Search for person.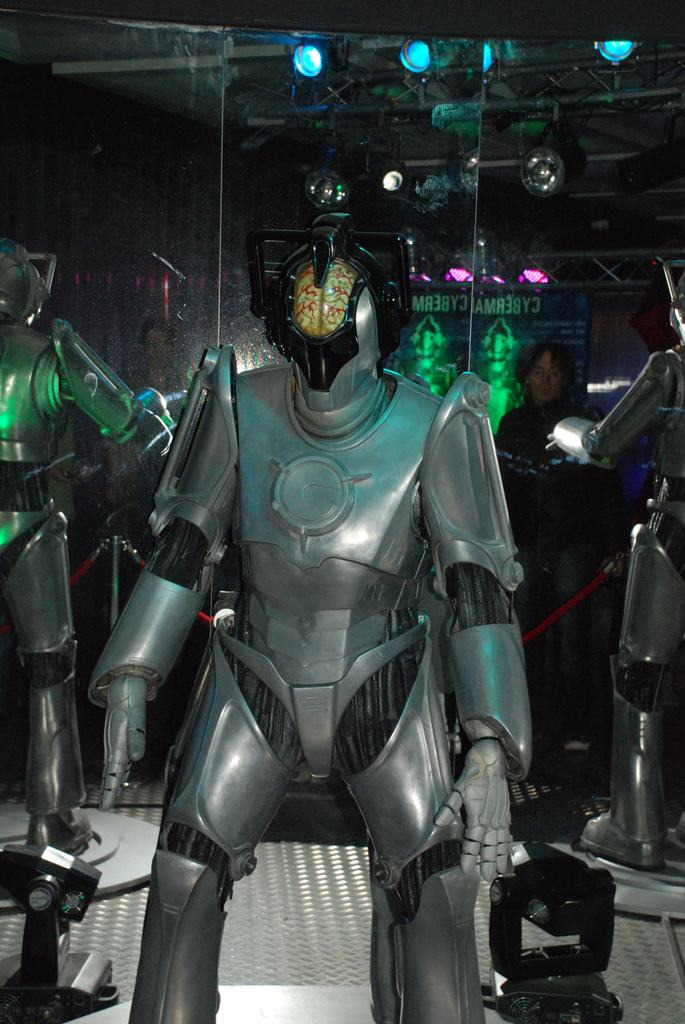
Found at region(100, 159, 531, 1023).
